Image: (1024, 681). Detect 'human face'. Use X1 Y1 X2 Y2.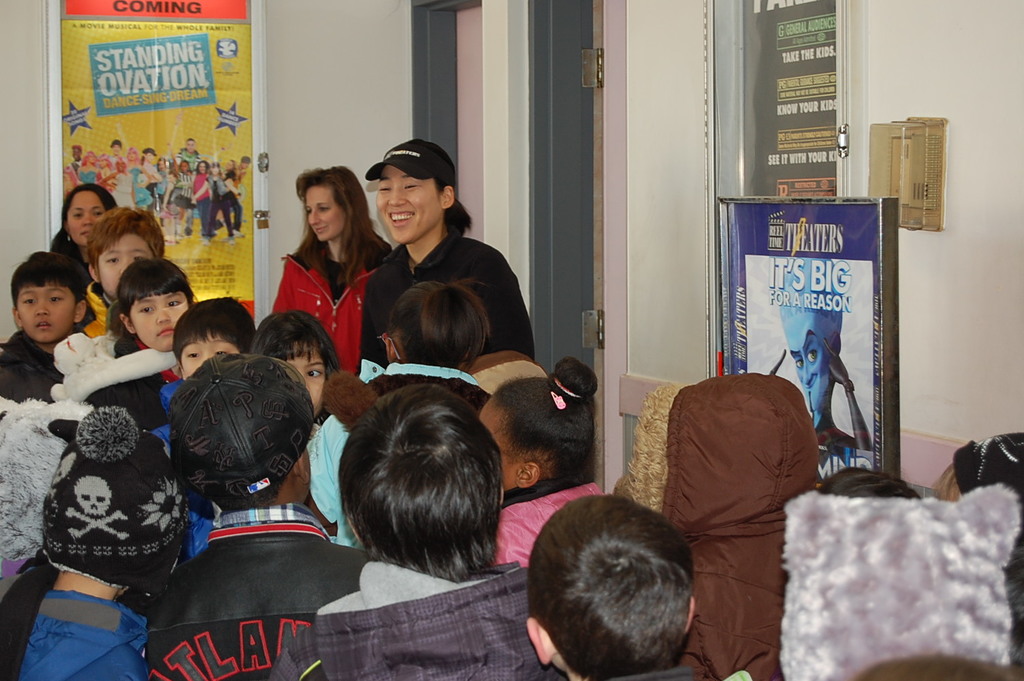
14 287 71 343.
